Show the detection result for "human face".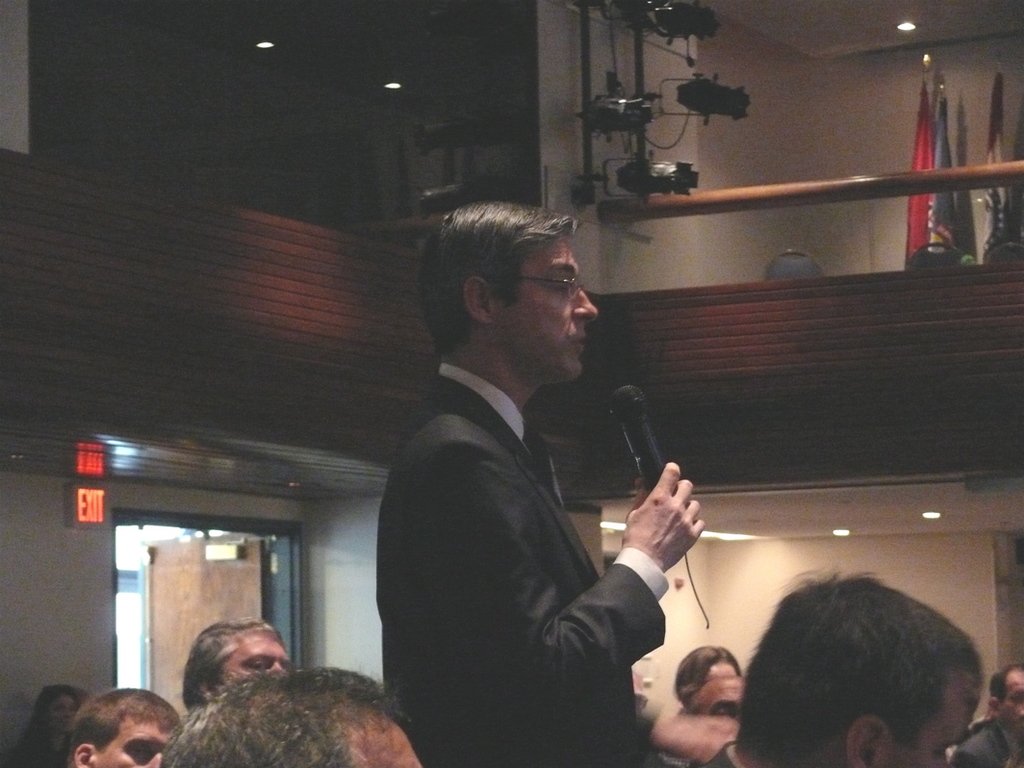
box=[1004, 678, 1023, 734].
